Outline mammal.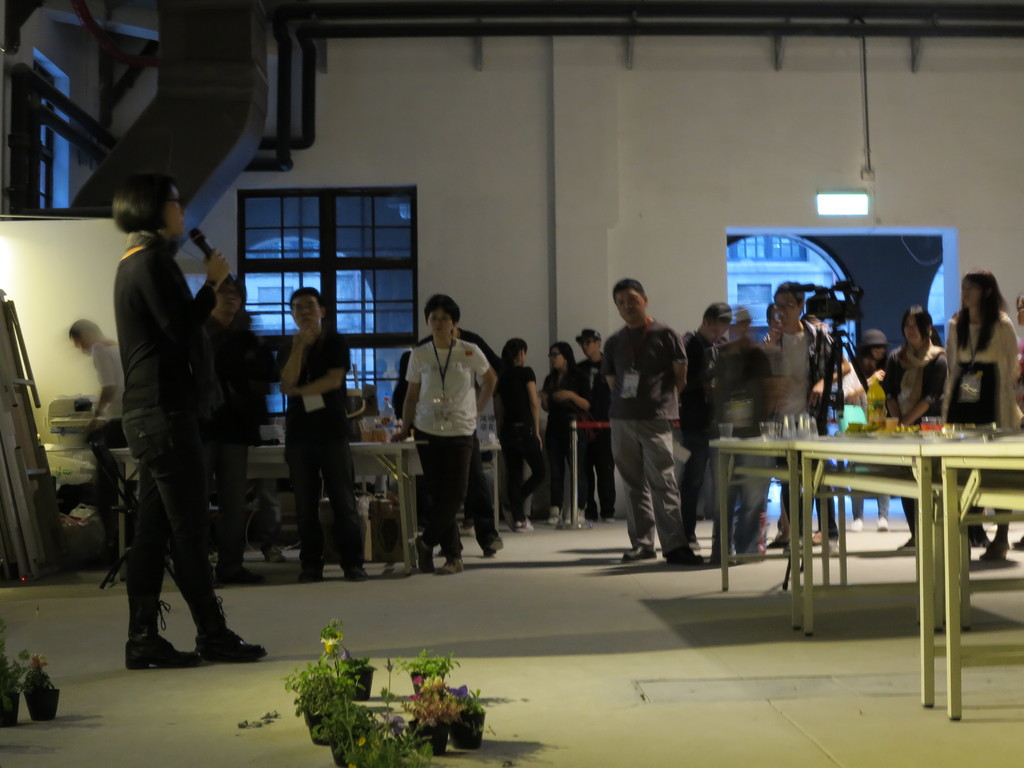
Outline: (left=197, top=275, right=265, bottom=586).
